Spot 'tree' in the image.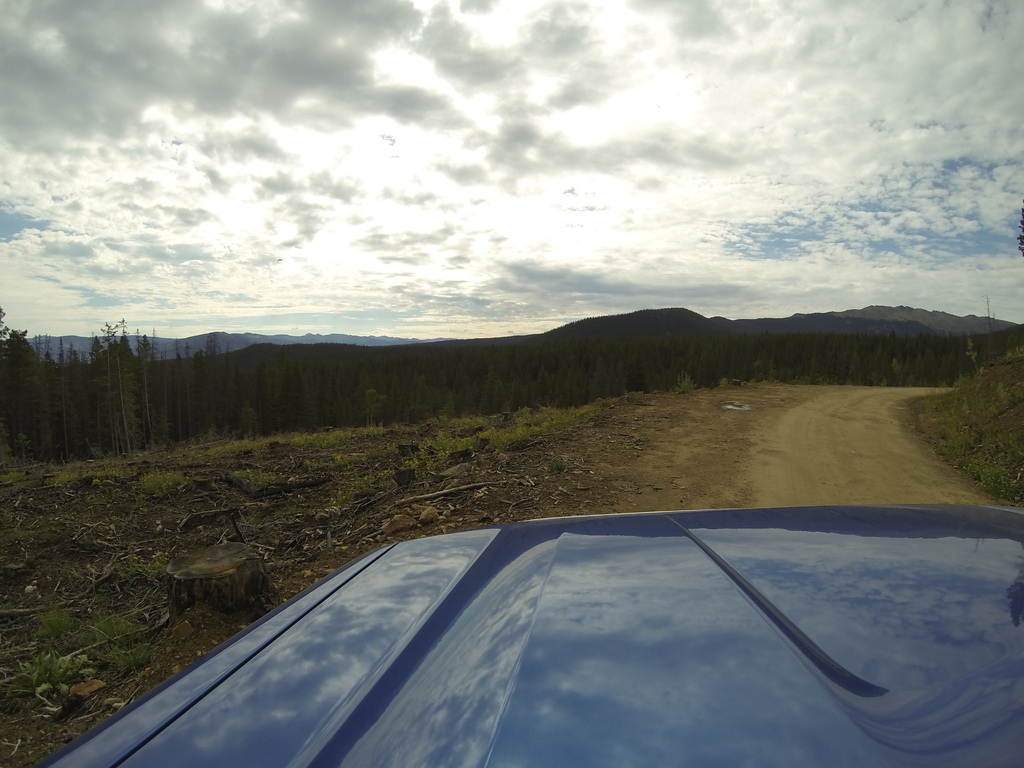
'tree' found at 91, 324, 128, 456.
